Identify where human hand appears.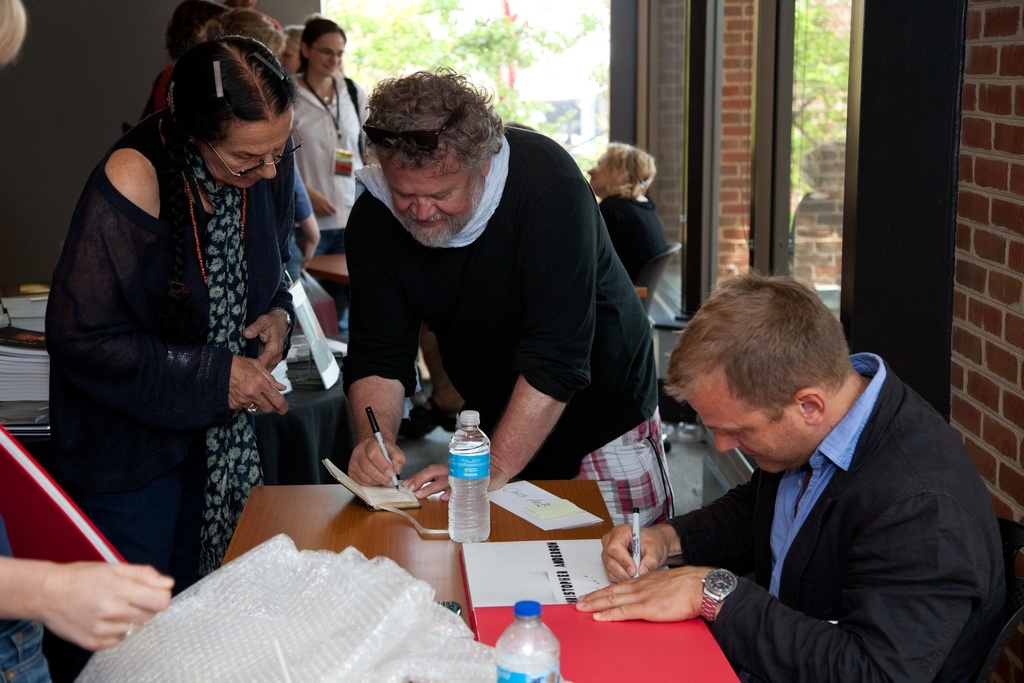
Appears at BBox(307, 188, 339, 219).
